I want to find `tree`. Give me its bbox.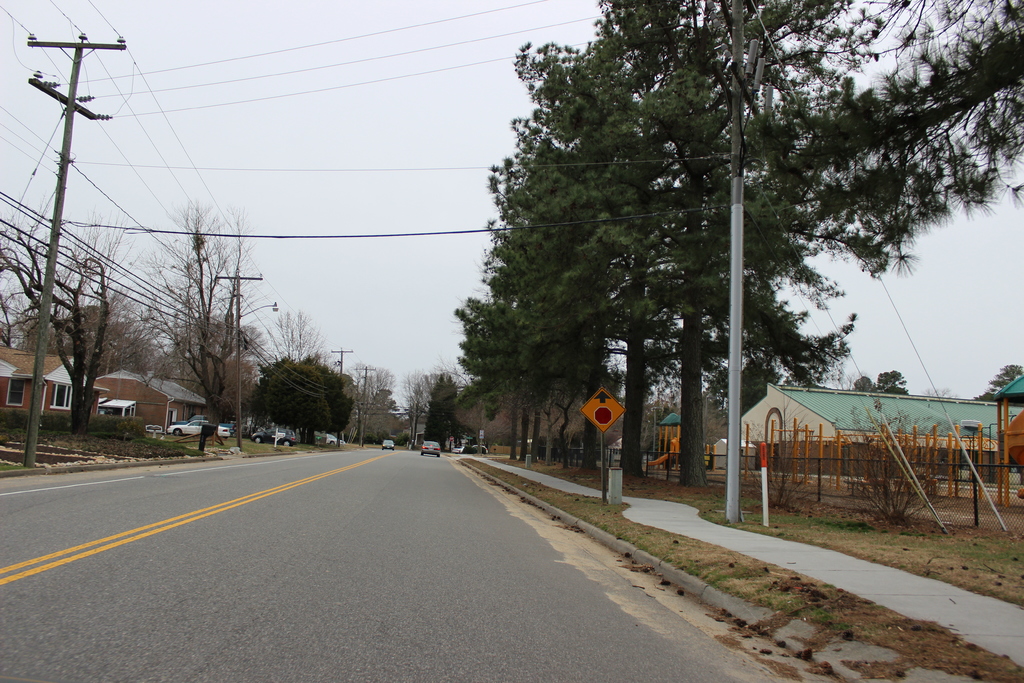
[255, 309, 337, 454].
